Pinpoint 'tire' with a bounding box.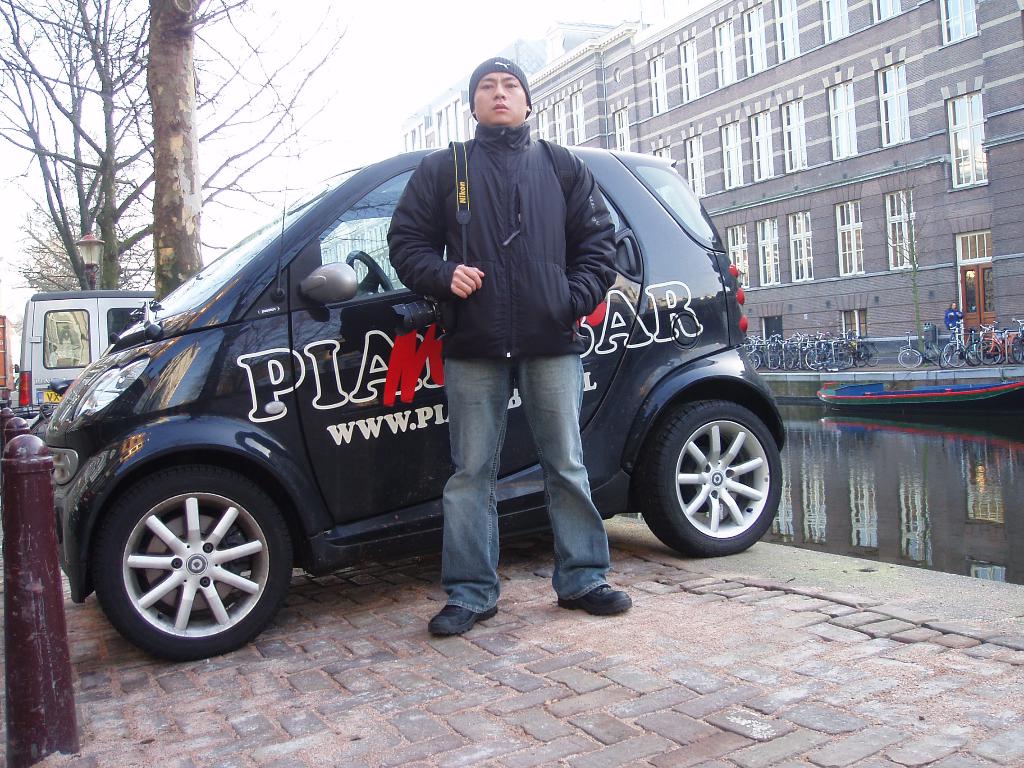
642/404/788/544.
